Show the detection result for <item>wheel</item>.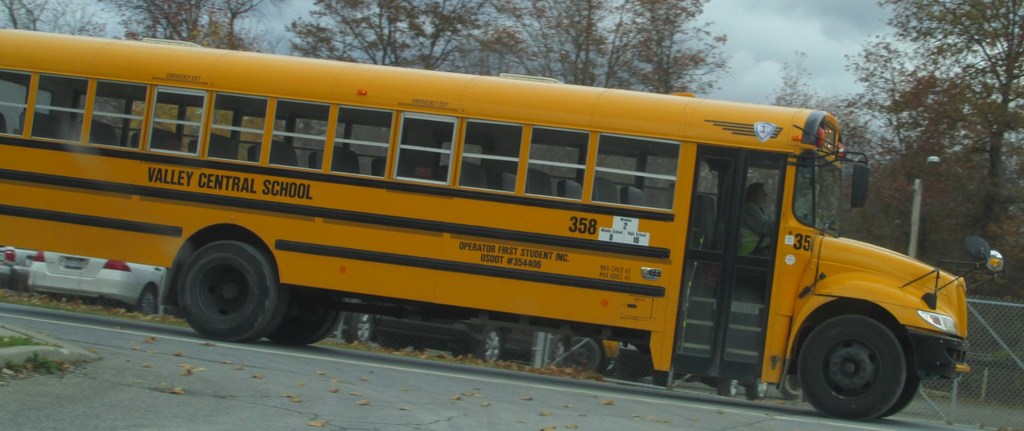
crop(749, 378, 769, 402).
